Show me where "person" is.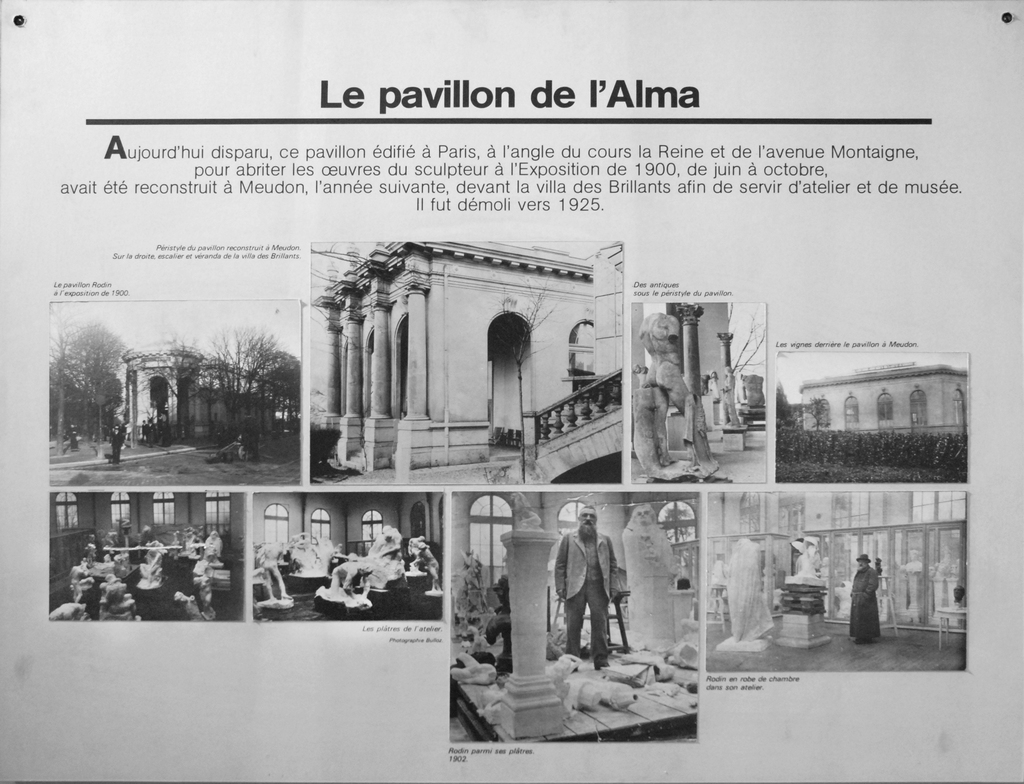
"person" is at <bbox>259, 543, 289, 602</bbox>.
